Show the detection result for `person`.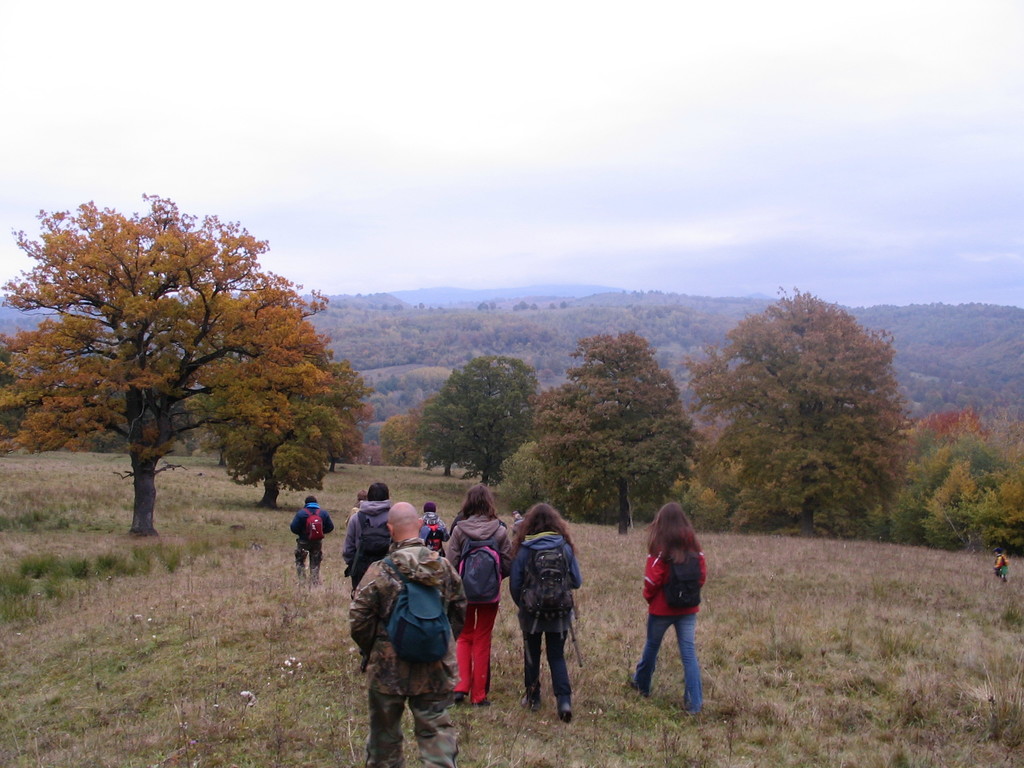
{"left": 289, "top": 497, "right": 334, "bottom": 579}.
